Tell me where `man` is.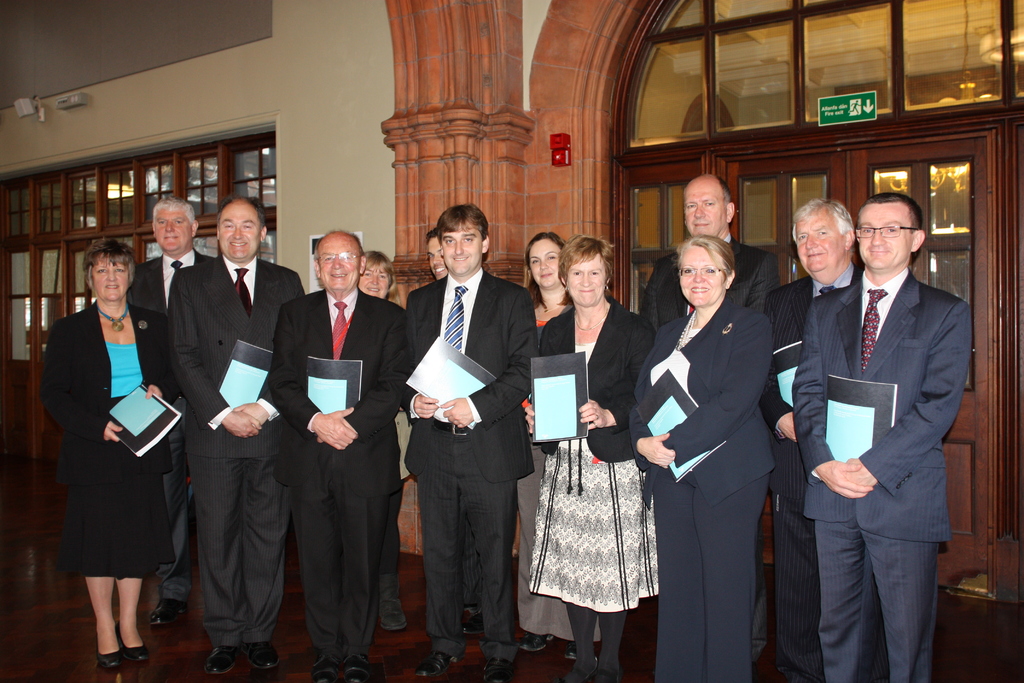
`man` is at bbox=[756, 195, 890, 682].
